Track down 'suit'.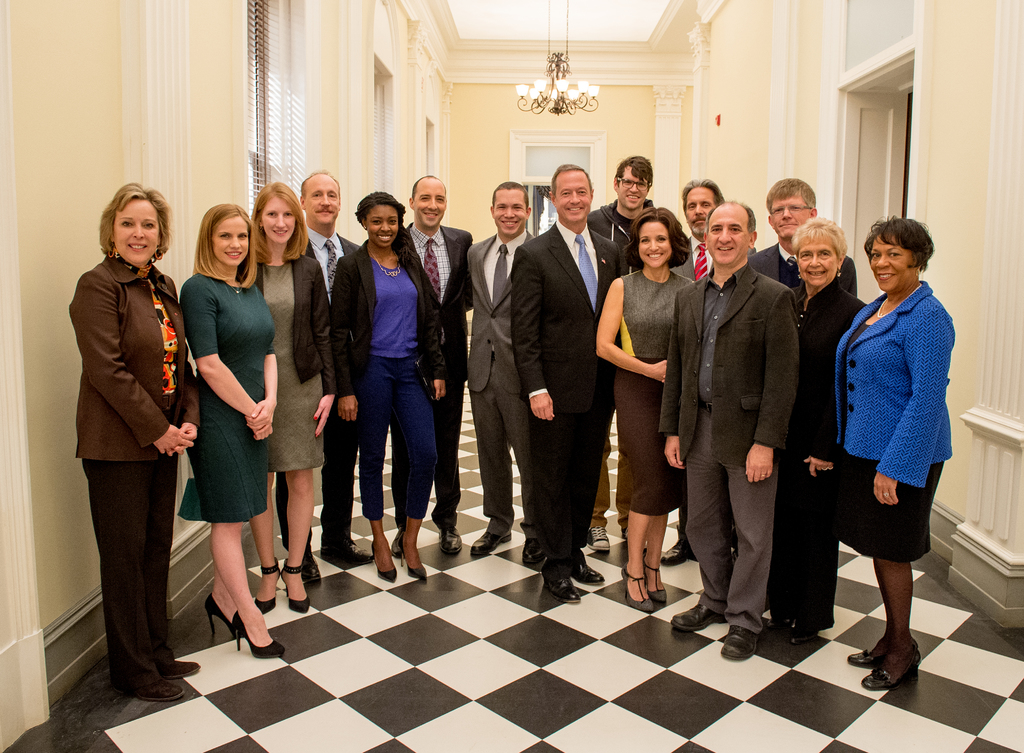
Tracked to l=748, t=239, r=860, b=300.
